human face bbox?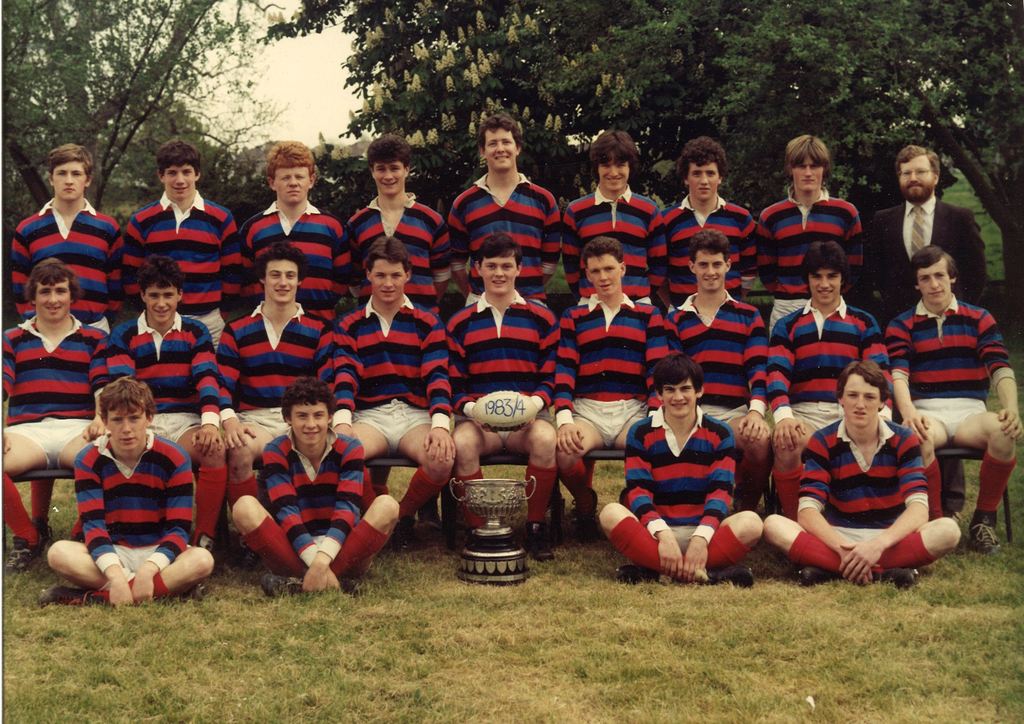
<region>147, 283, 178, 322</region>
